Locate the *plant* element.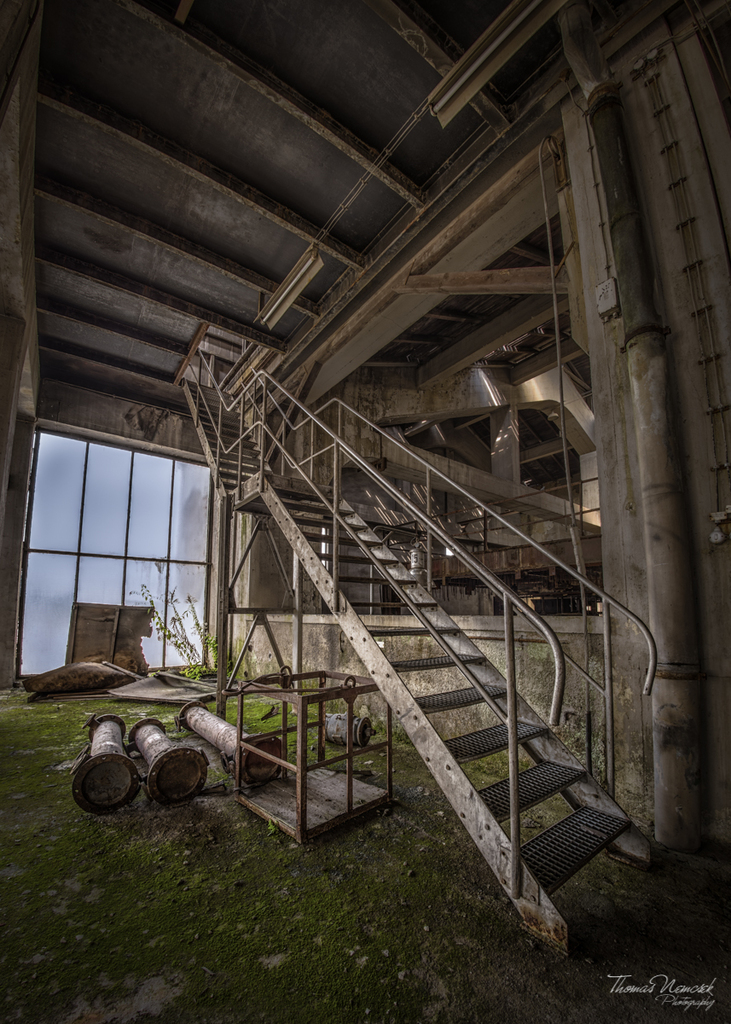
Element bbox: select_region(119, 586, 239, 685).
